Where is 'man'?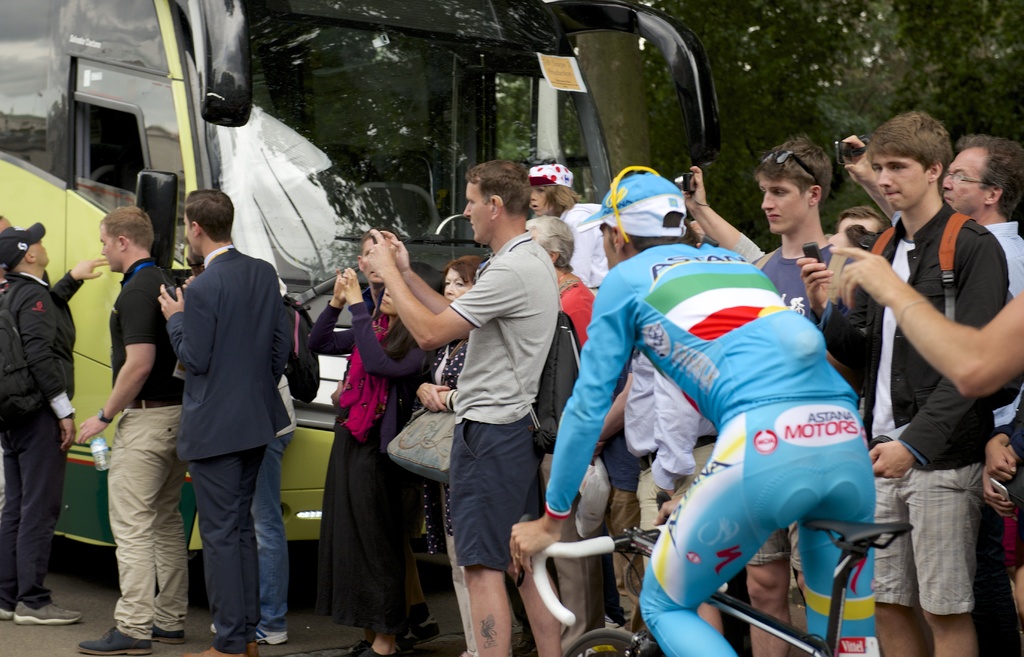
pyautogui.locateOnScreen(507, 165, 881, 656).
